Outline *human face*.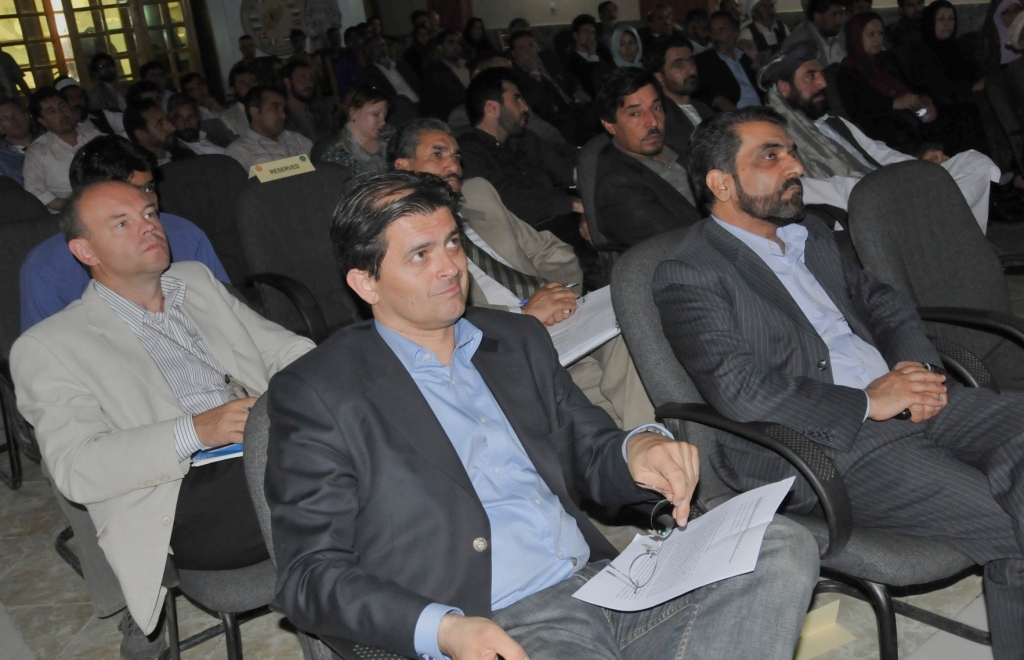
Outline: x1=621 y1=87 x2=666 y2=149.
